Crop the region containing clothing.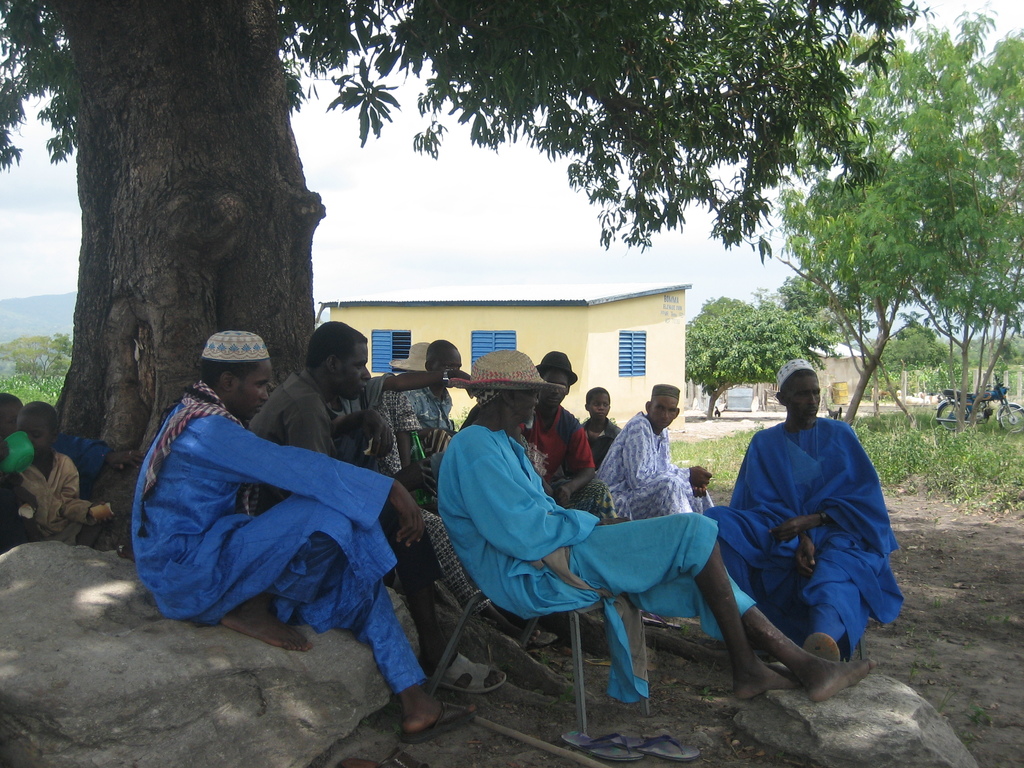
Crop region: 436/418/719/694.
